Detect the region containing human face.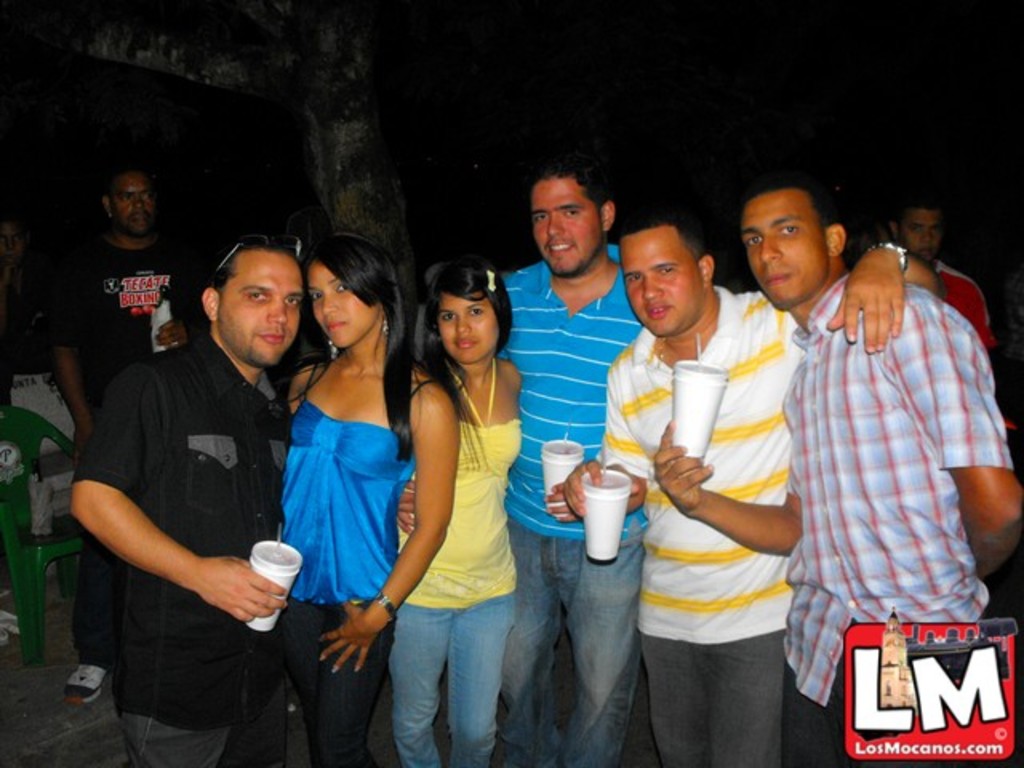
109 170 155 235.
